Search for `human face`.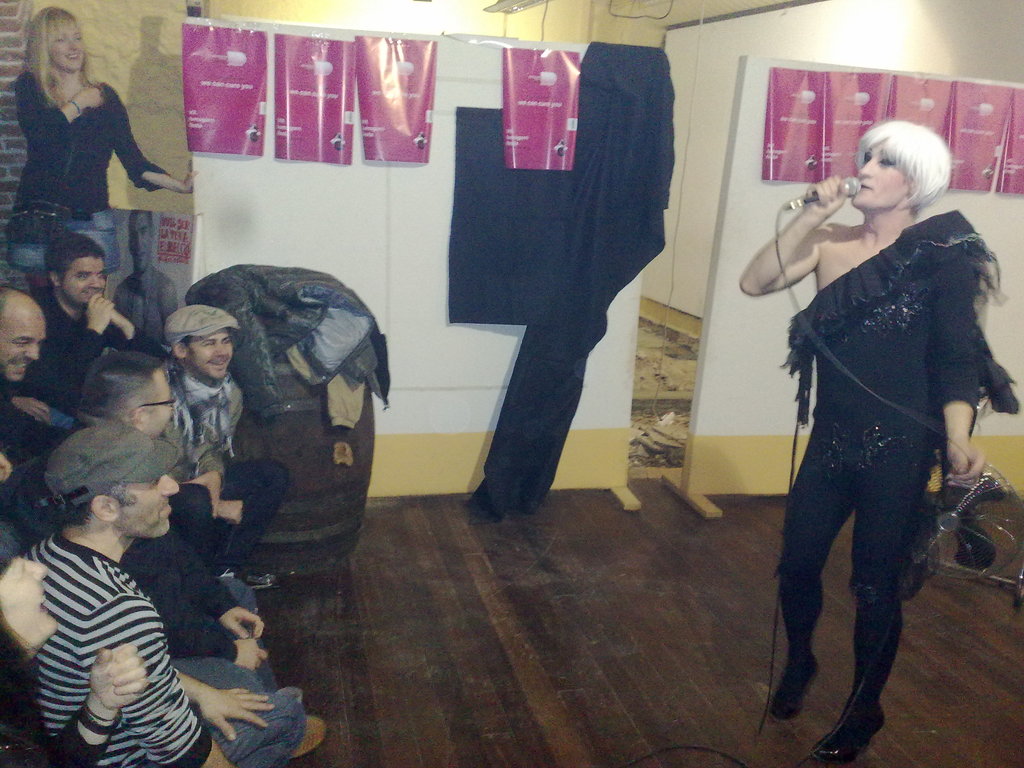
Found at [128, 213, 150, 268].
